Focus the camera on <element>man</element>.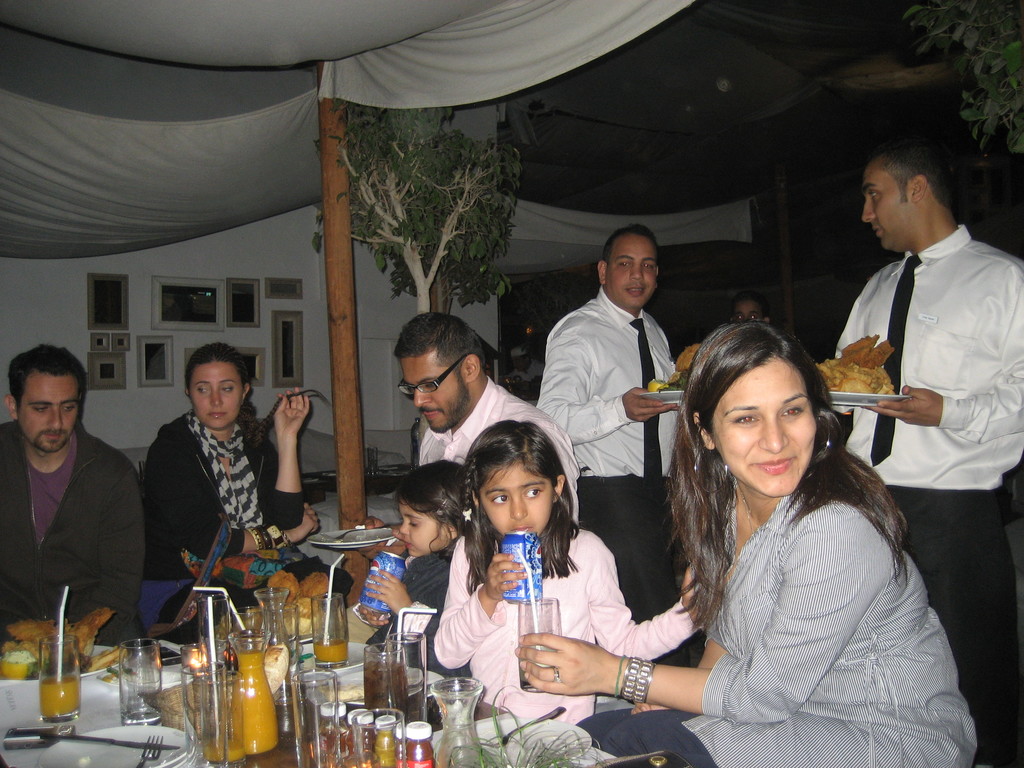
Focus region: {"left": 0, "top": 342, "right": 146, "bottom": 653}.
